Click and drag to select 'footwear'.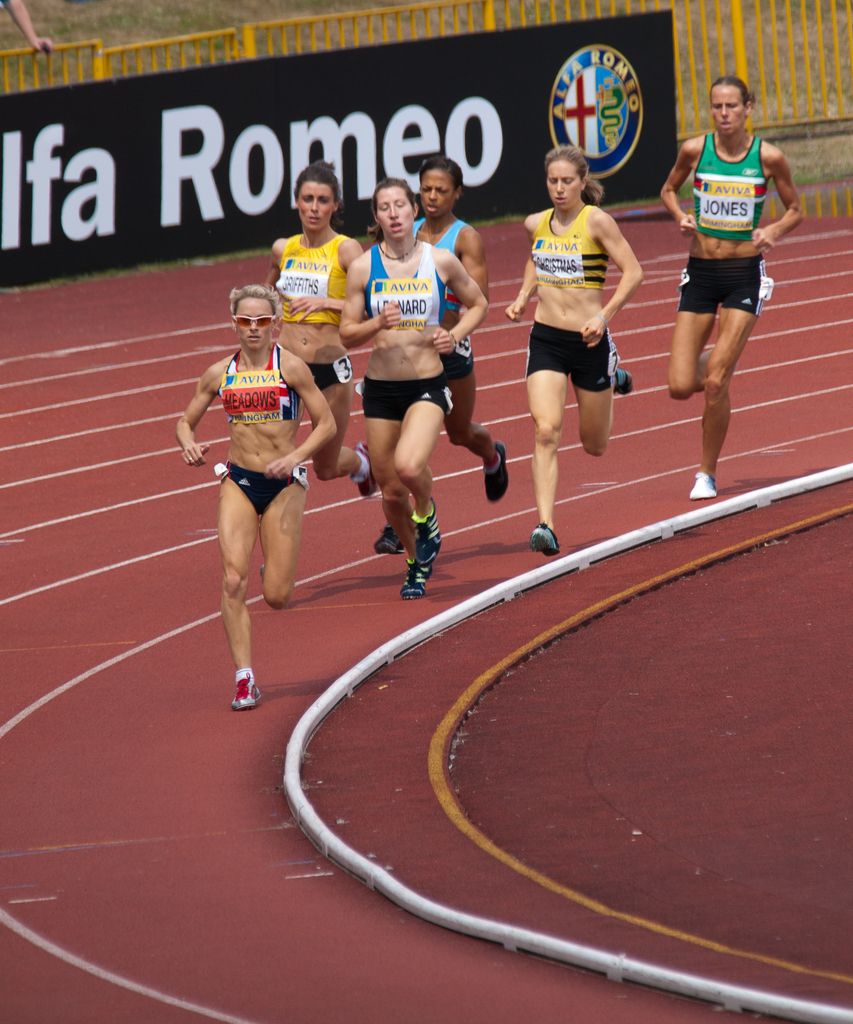
Selection: left=378, top=522, right=398, bottom=554.
